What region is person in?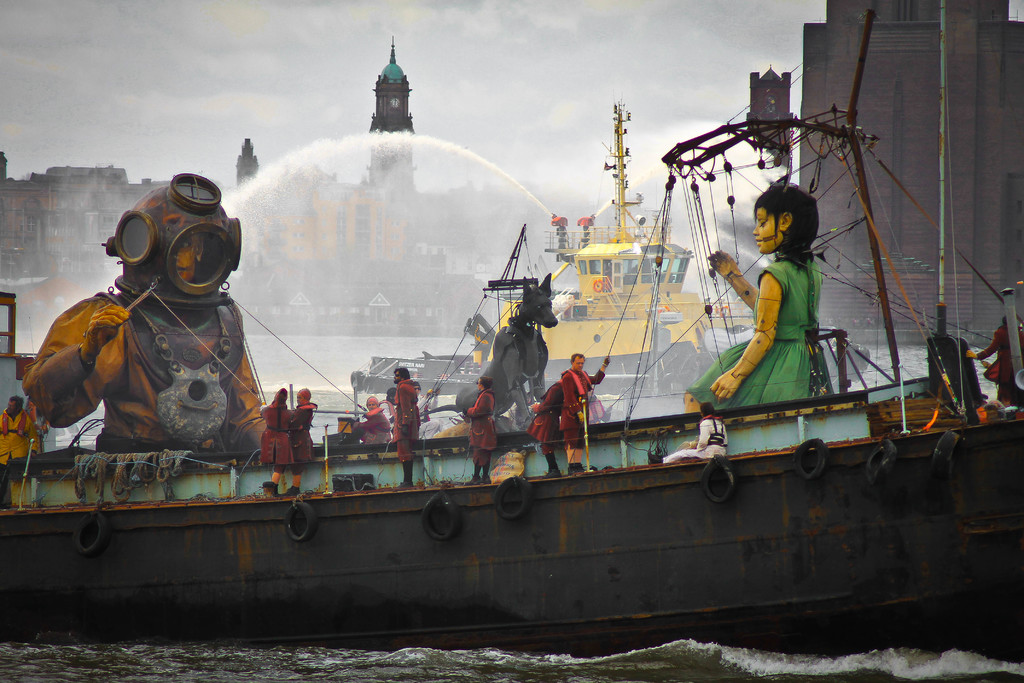
463 374 500 486.
